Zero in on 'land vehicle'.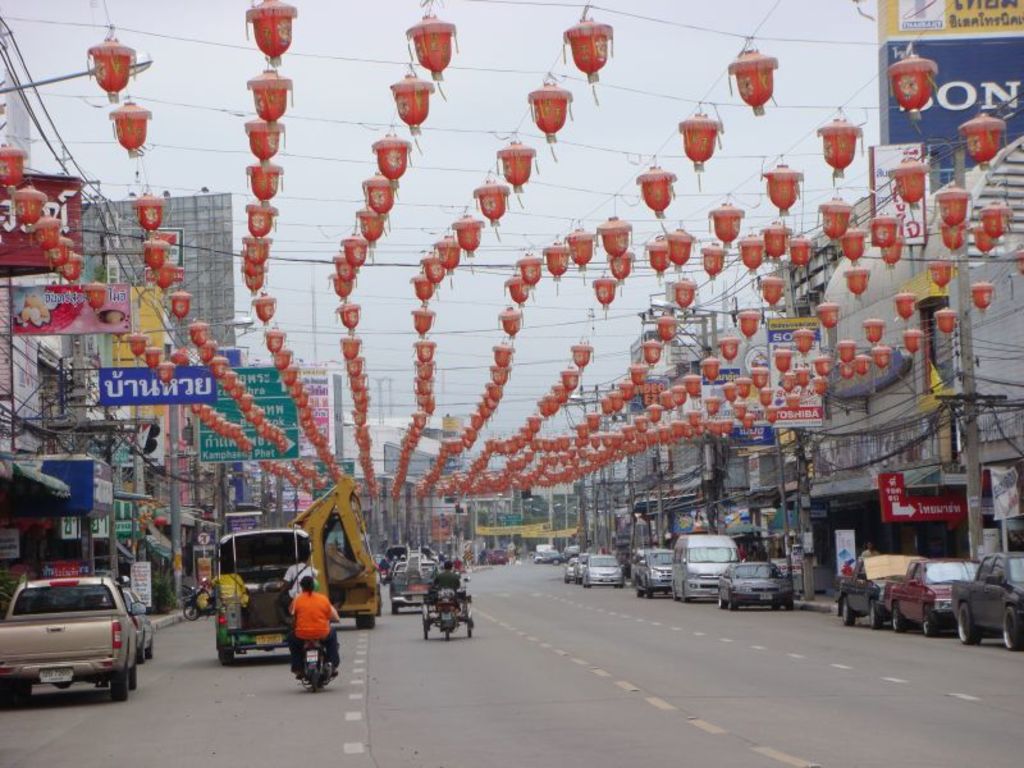
Zeroed in: {"left": 215, "top": 530, "right": 312, "bottom": 667}.
